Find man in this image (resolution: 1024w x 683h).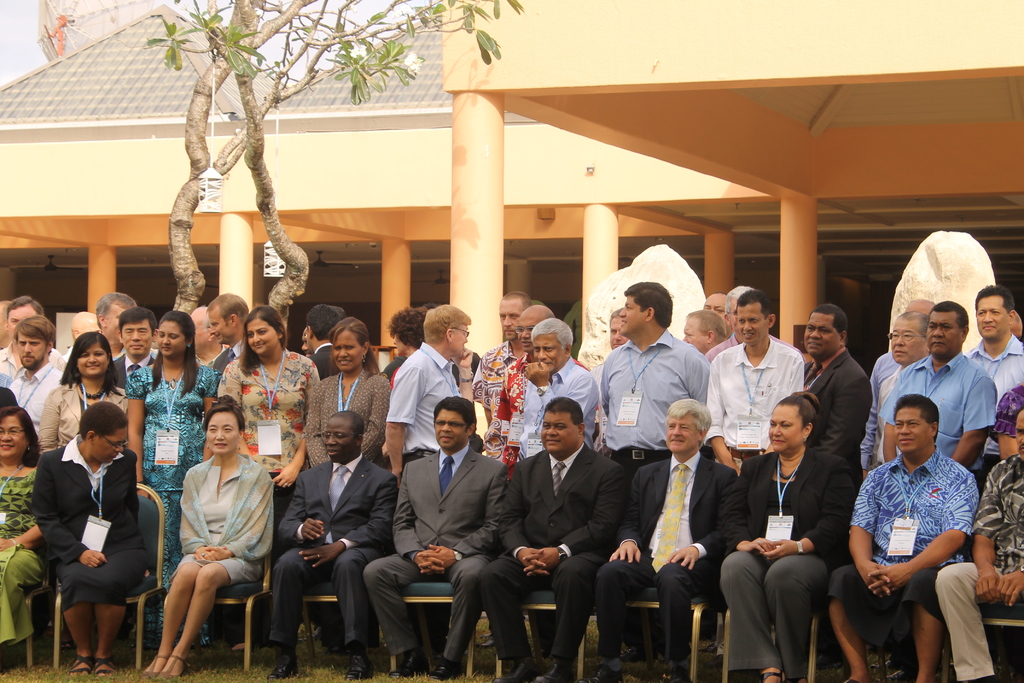
BBox(97, 289, 142, 350).
